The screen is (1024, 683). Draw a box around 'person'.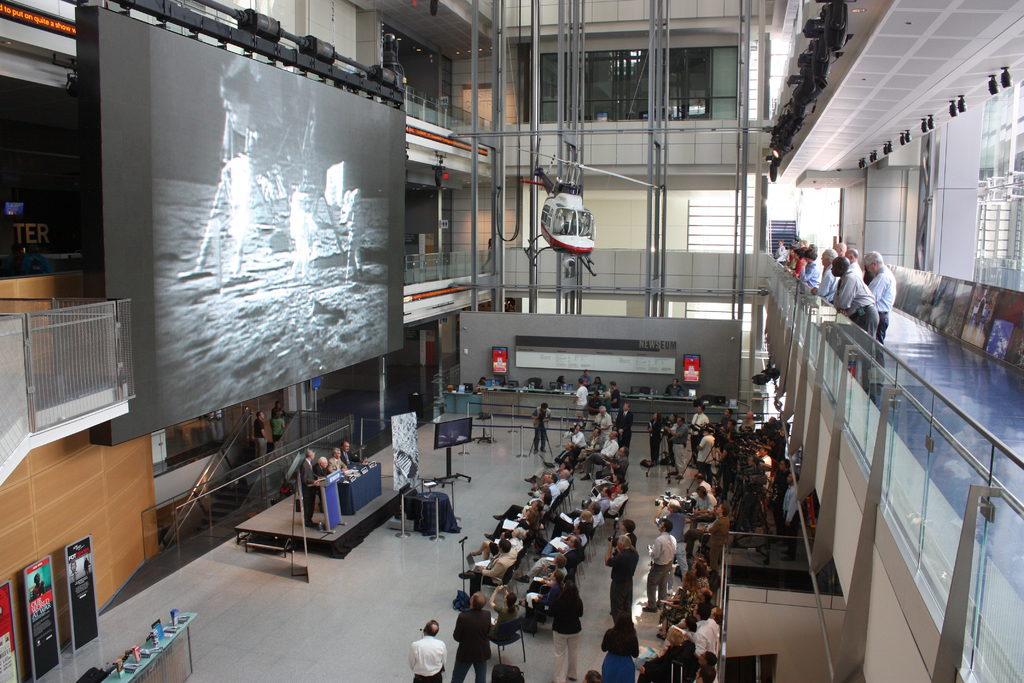
left=300, top=447, right=317, bottom=530.
